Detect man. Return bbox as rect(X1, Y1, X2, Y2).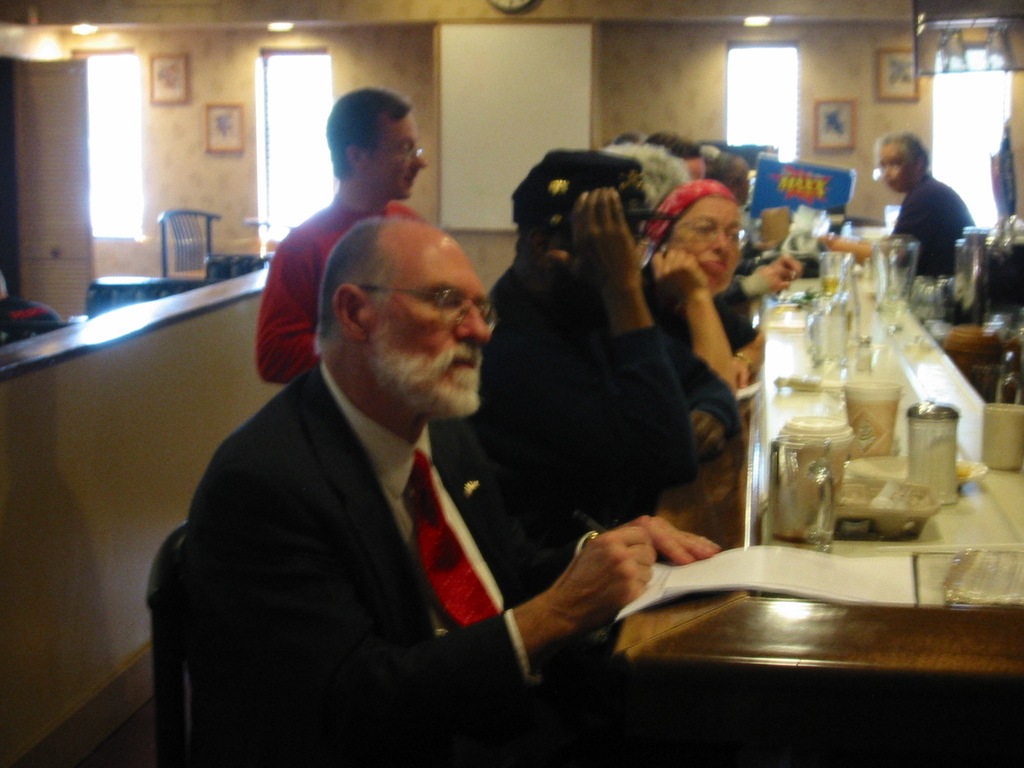
rect(257, 86, 428, 384).
